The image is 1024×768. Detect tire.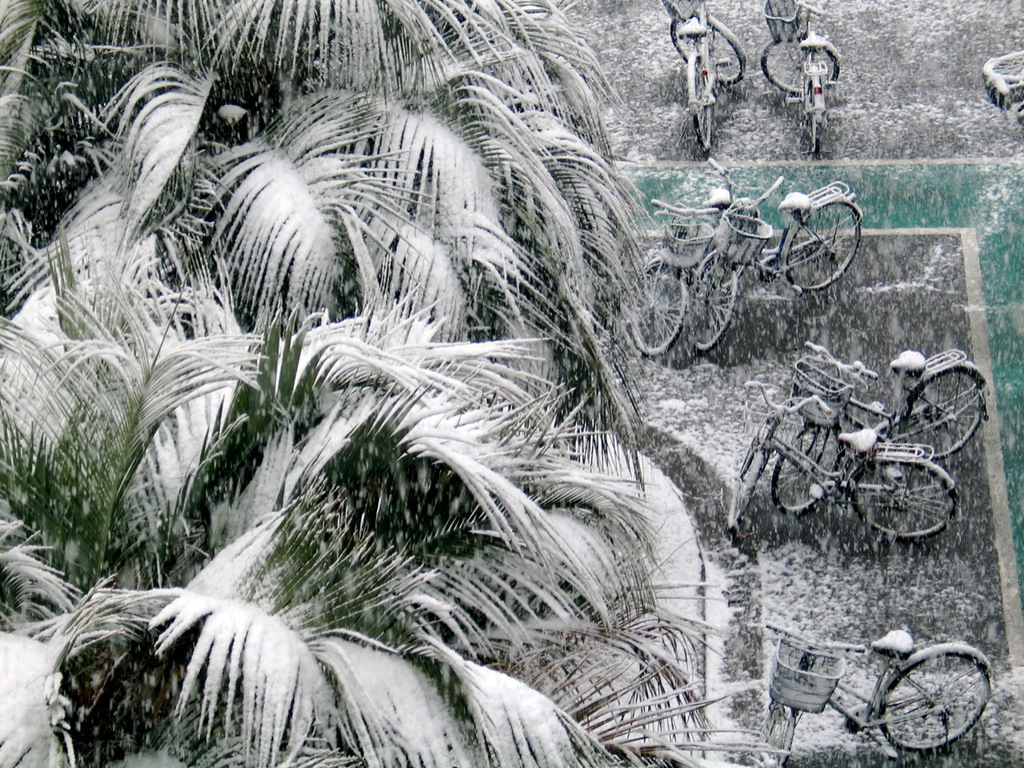
Detection: box(730, 446, 764, 528).
